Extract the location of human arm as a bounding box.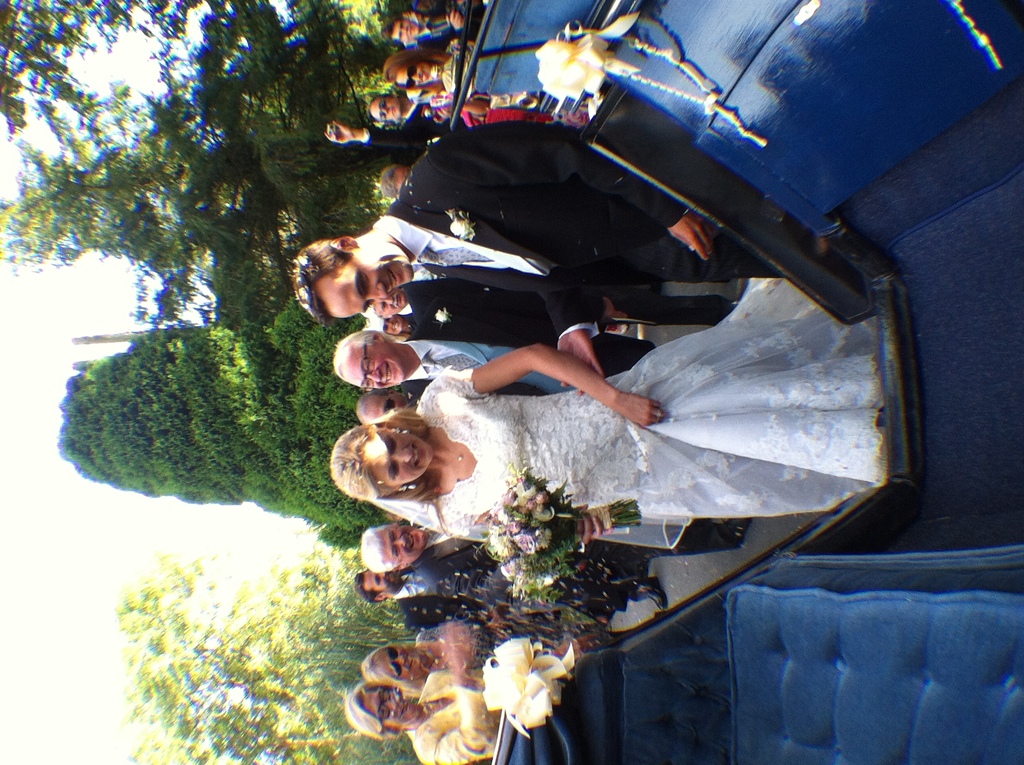
Rect(541, 295, 596, 399).
